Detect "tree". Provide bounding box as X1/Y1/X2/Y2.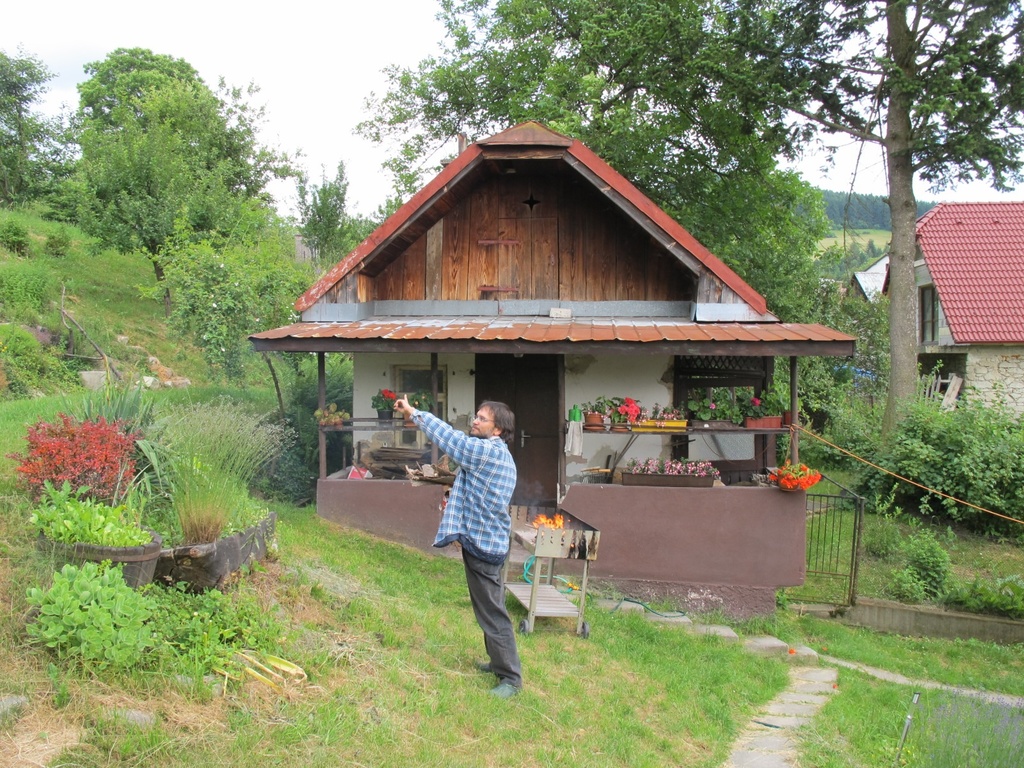
0/41/51/213.
